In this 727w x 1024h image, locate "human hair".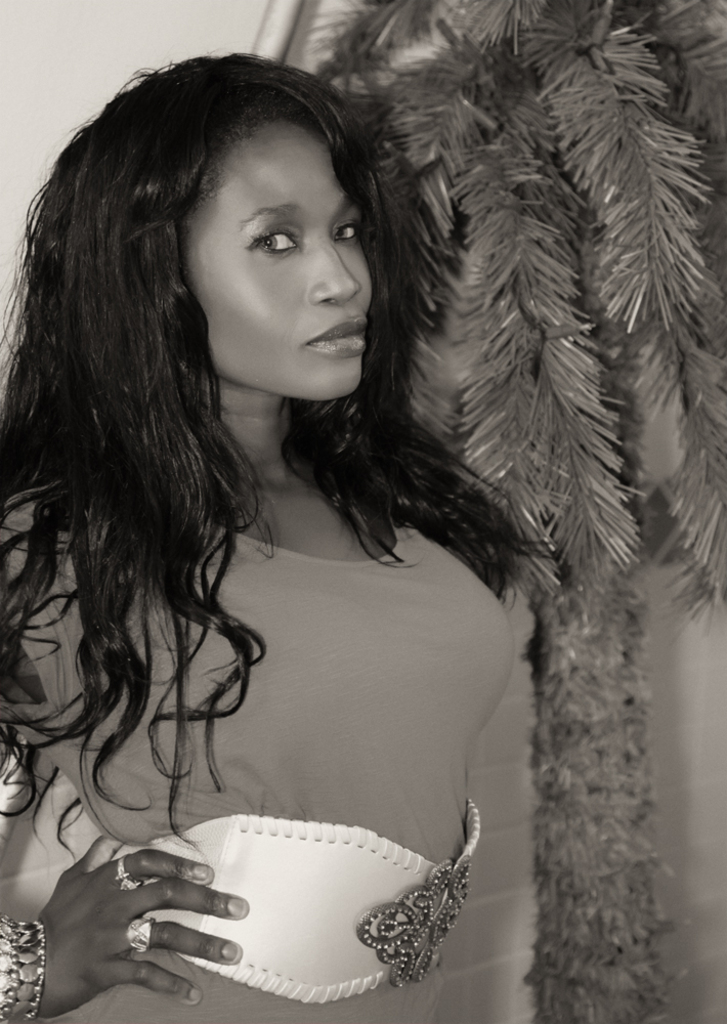
Bounding box: rect(2, 25, 415, 768).
